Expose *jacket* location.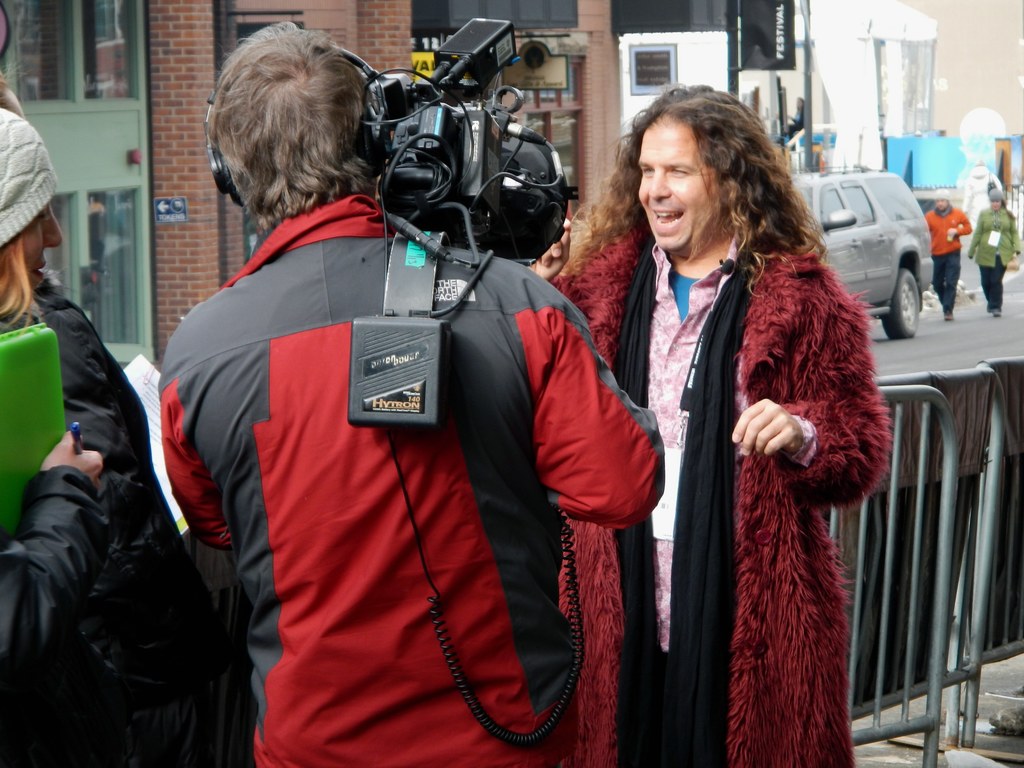
Exposed at x1=158, y1=188, x2=659, y2=767.
